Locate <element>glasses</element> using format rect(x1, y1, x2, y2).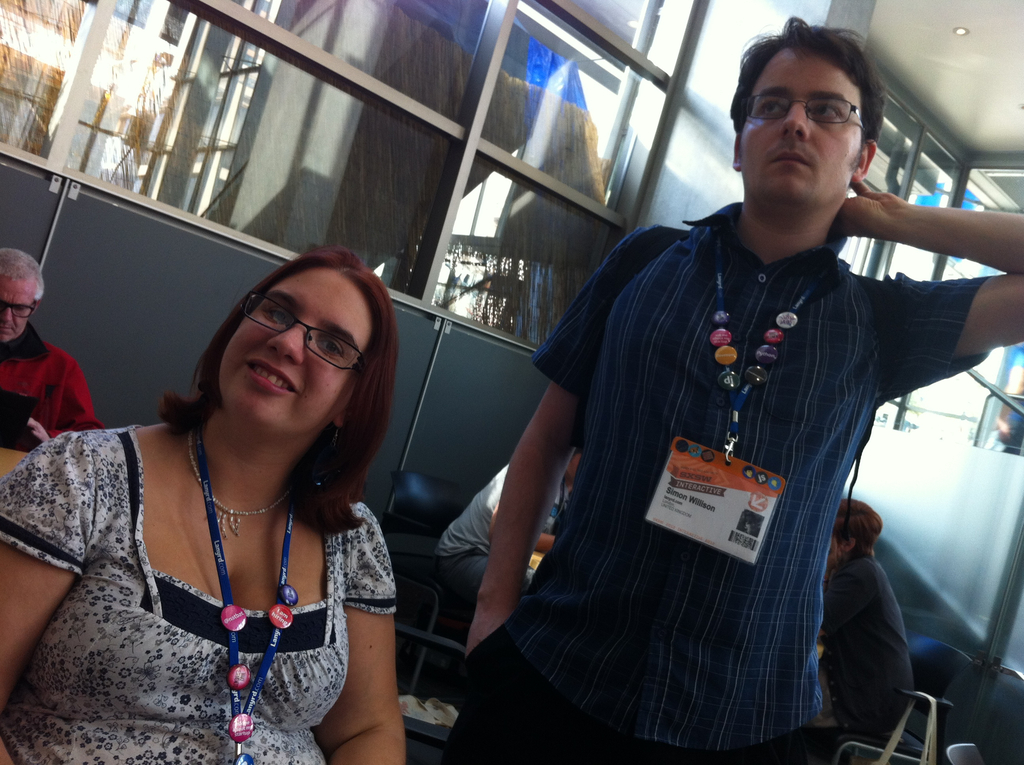
rect(740, 90, 865, 131).
